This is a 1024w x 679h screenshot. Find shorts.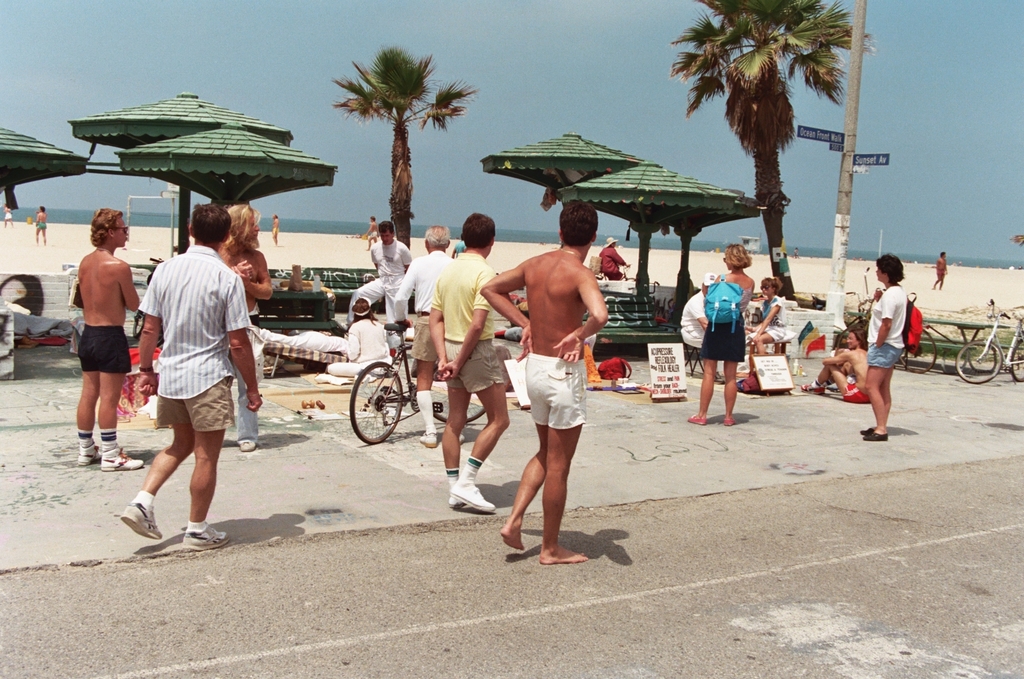
Bounding box: rect(77, 329, 131, 371).
